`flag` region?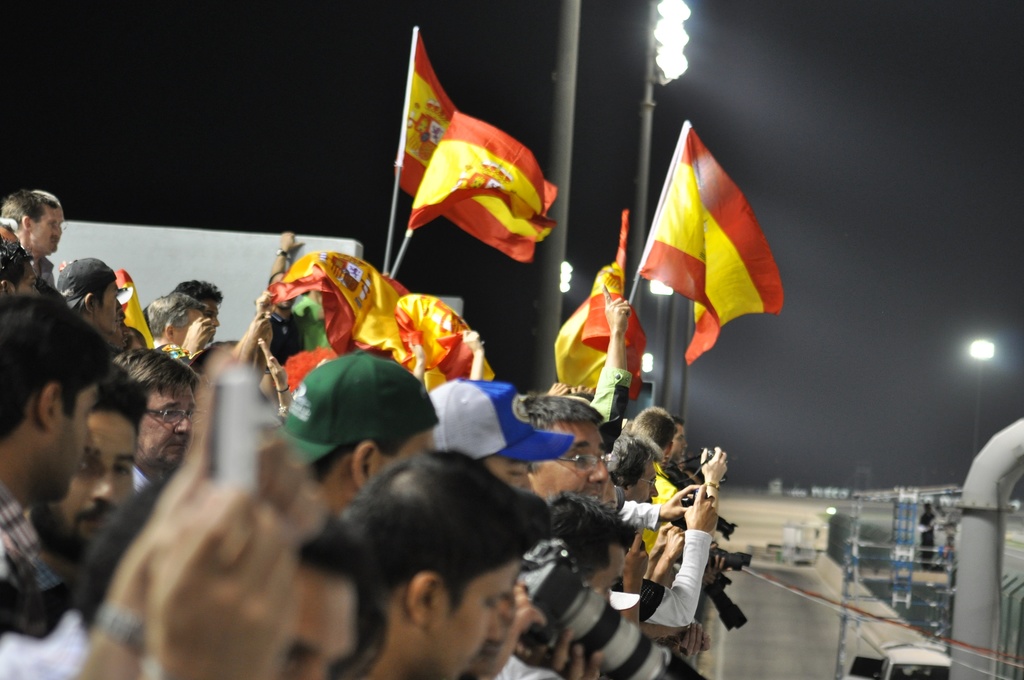
select_region(53, 256, 162, 352)
